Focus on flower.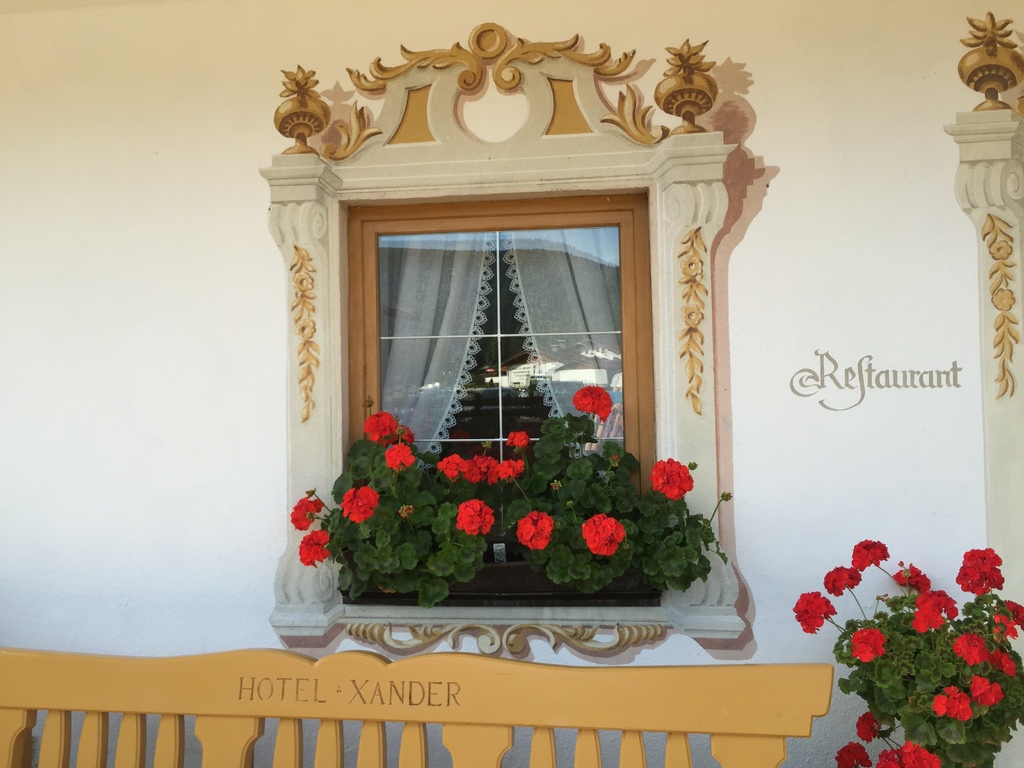
Focused at (786, 595, 840, 634).
